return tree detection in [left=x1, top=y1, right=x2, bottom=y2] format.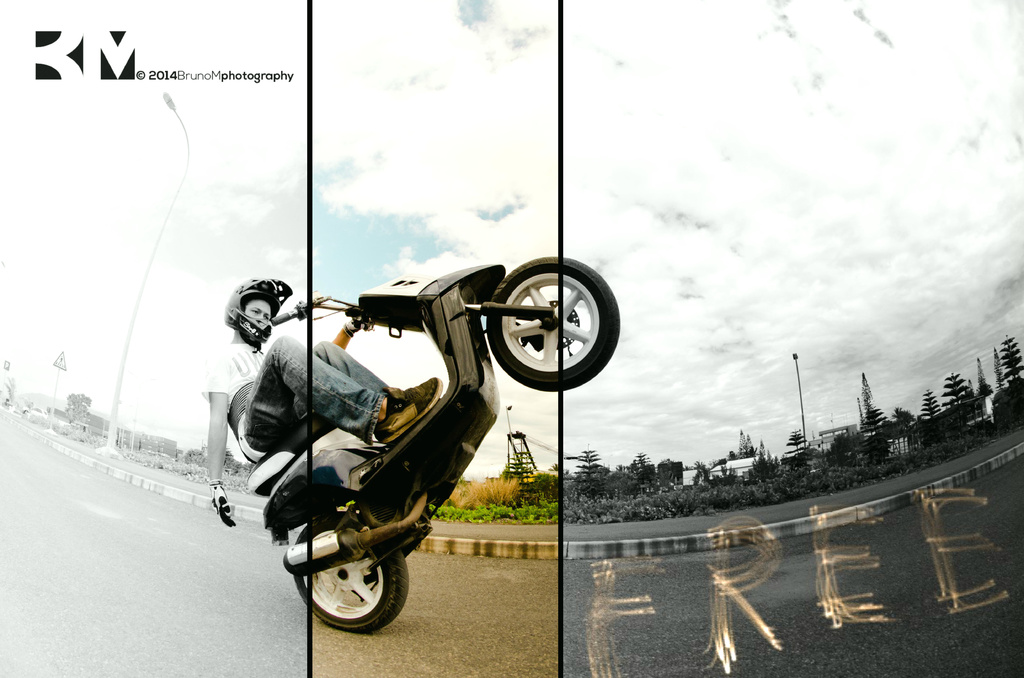
[left=726, top=428, right=765, bottom=458].
